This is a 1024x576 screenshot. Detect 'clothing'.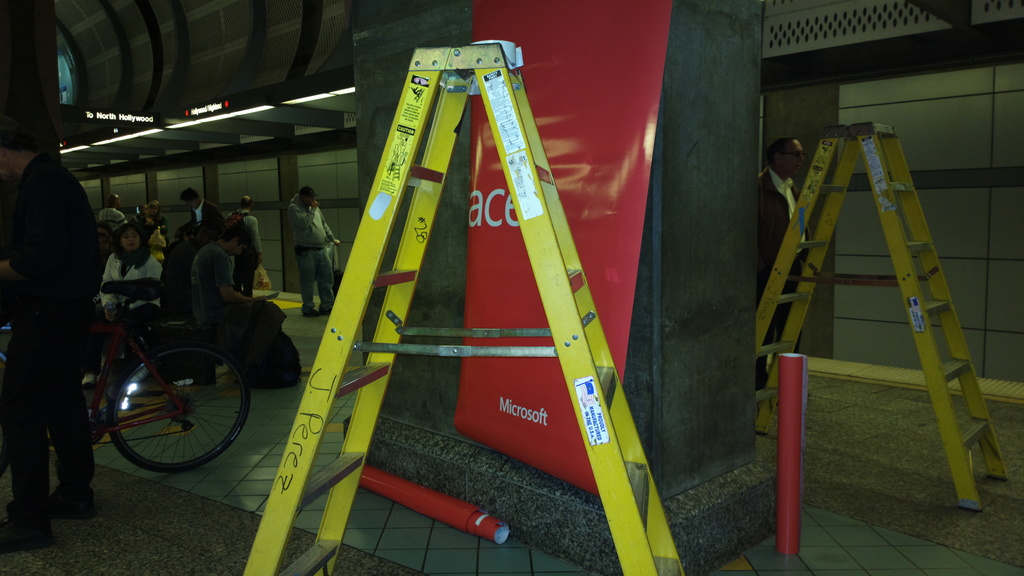
region(183, 238, 259, 343).
